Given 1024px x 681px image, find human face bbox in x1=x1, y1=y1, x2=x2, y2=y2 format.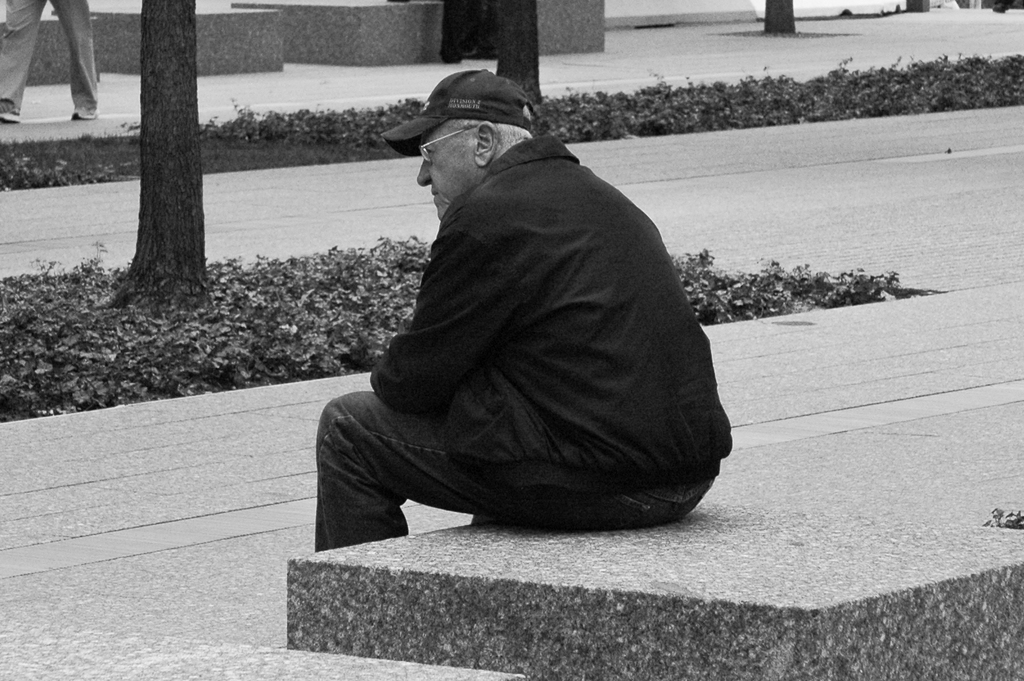
x1=416, y1=130, x2=474, y2=220.
